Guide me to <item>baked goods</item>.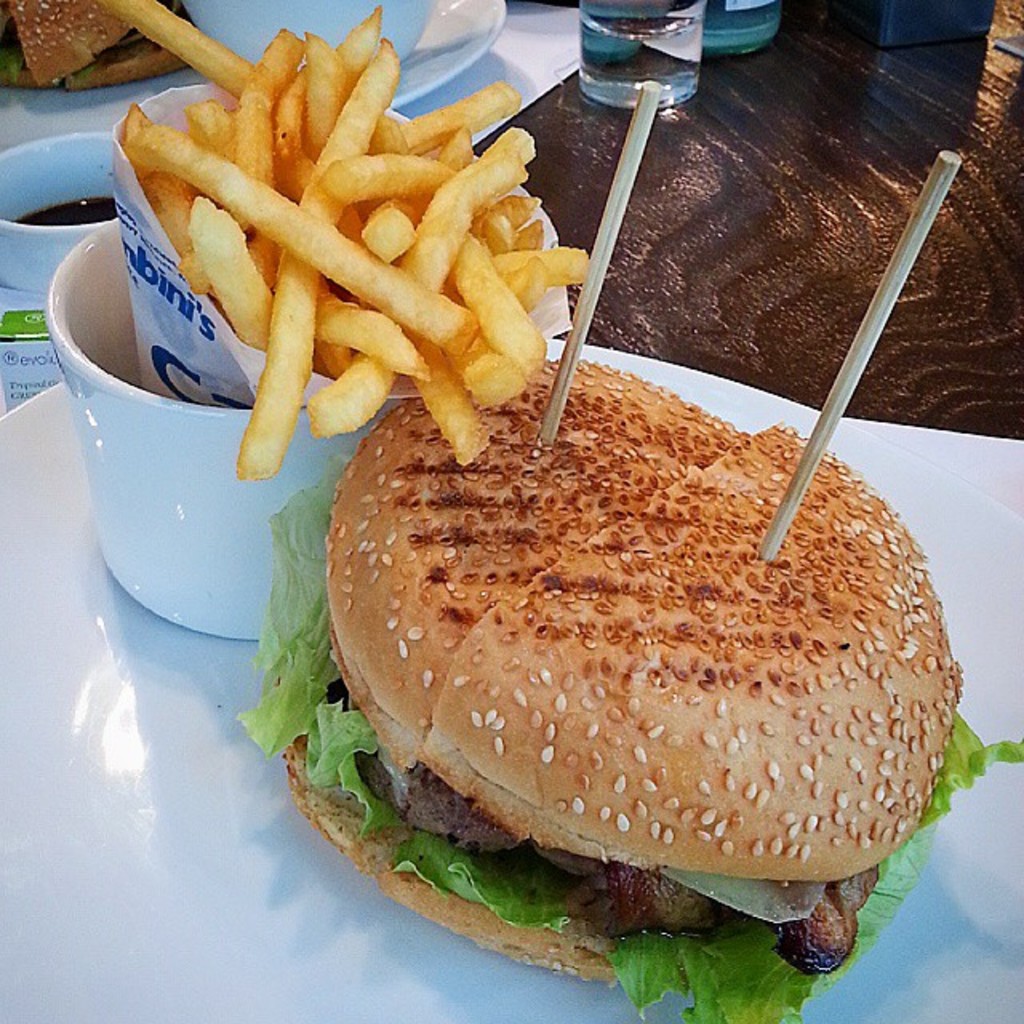
Guidance: [227, 349, 1022, 1022].
